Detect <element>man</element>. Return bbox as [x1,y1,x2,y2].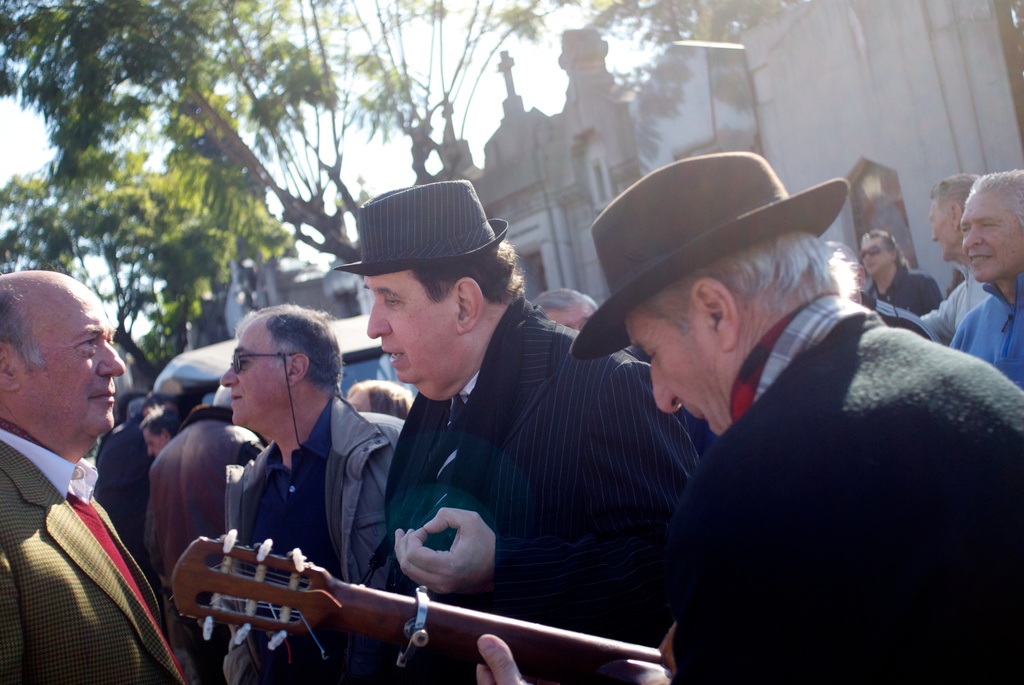
[471,153,1023,684].
